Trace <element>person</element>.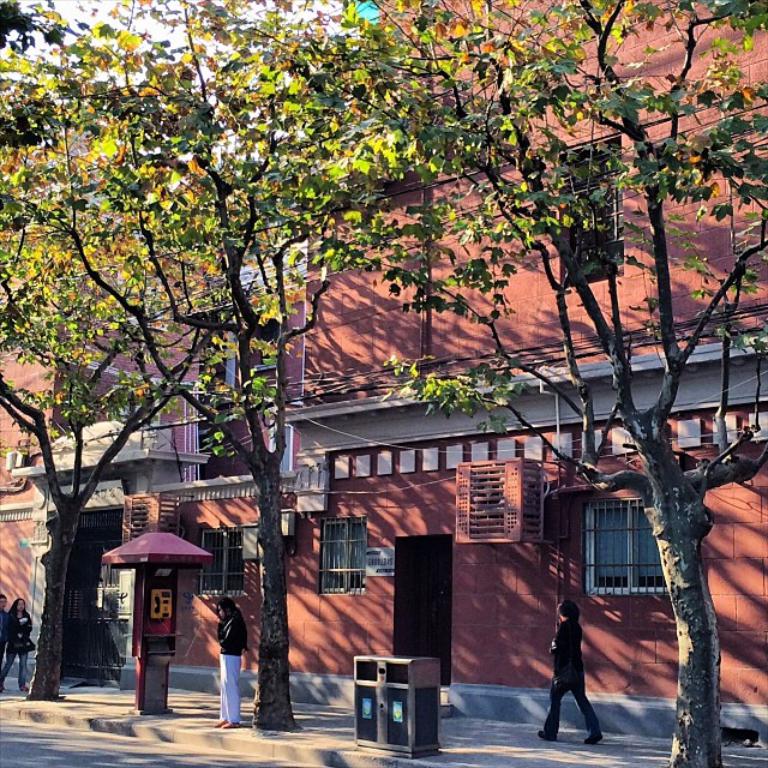
Traced to [left=210, top=596, right=254, bottom=732].
